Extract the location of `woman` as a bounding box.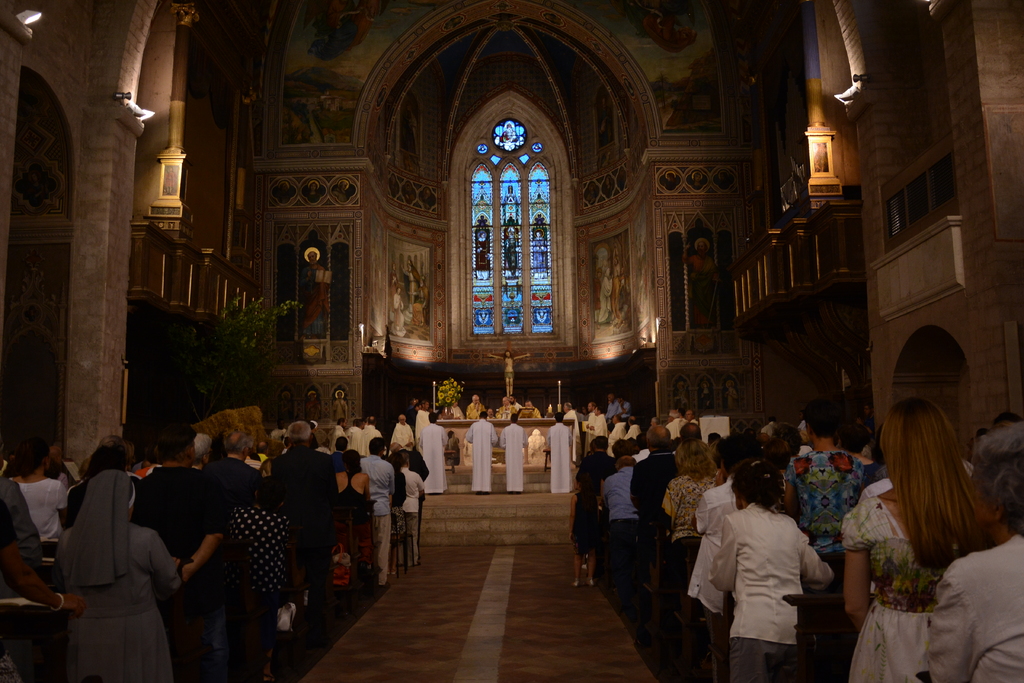
<region>50, 468, 182, 682</region>.
